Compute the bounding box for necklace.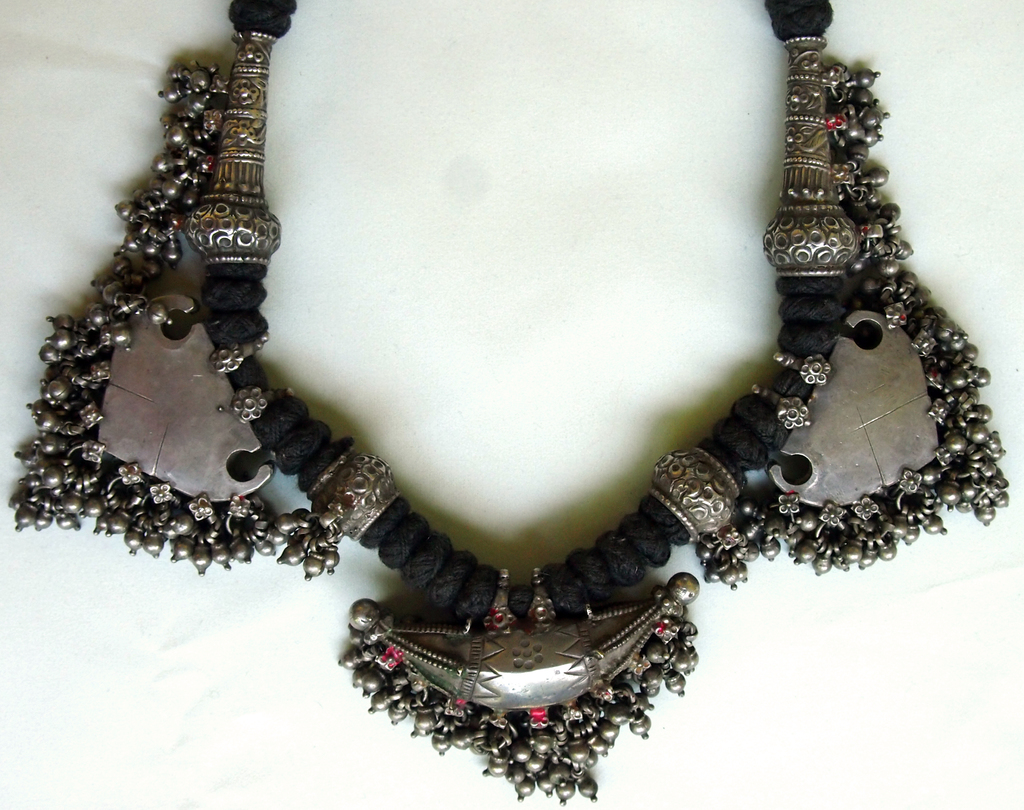
6, 0, 1013, 807.
